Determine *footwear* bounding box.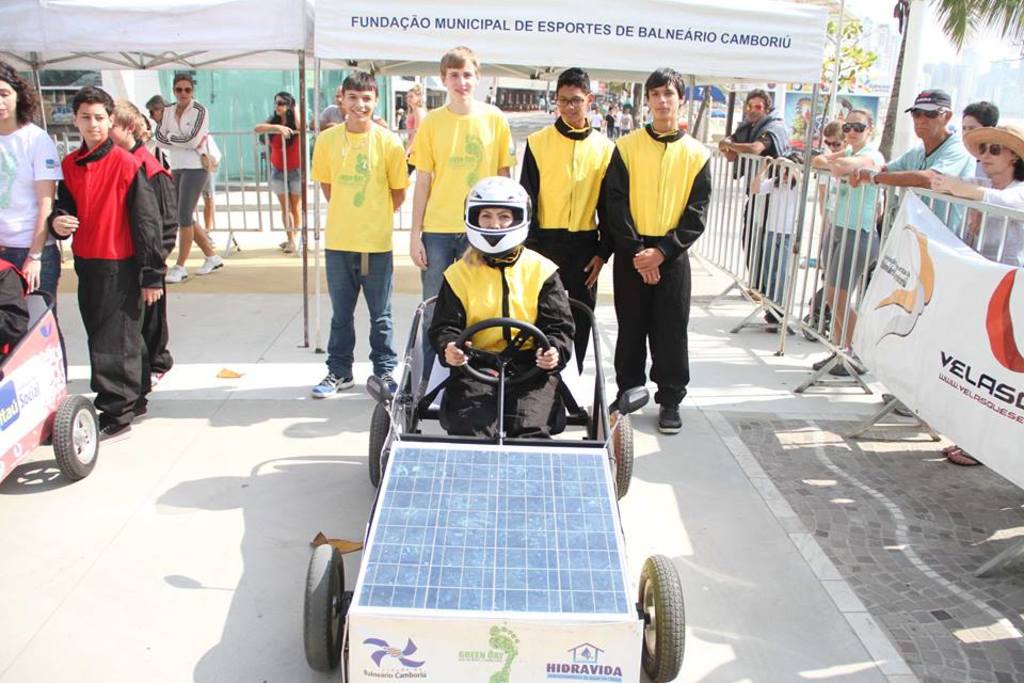
Determined: 938/441/963/460.
